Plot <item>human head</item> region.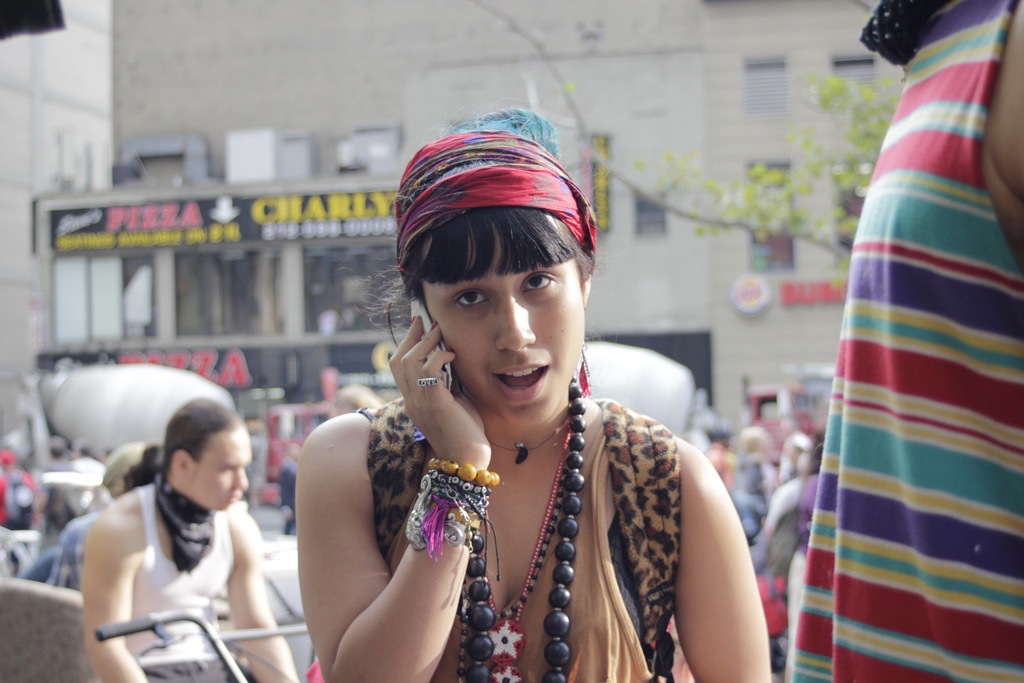
Plotted at x1=408, y1=183, x2=600, y2=418.
